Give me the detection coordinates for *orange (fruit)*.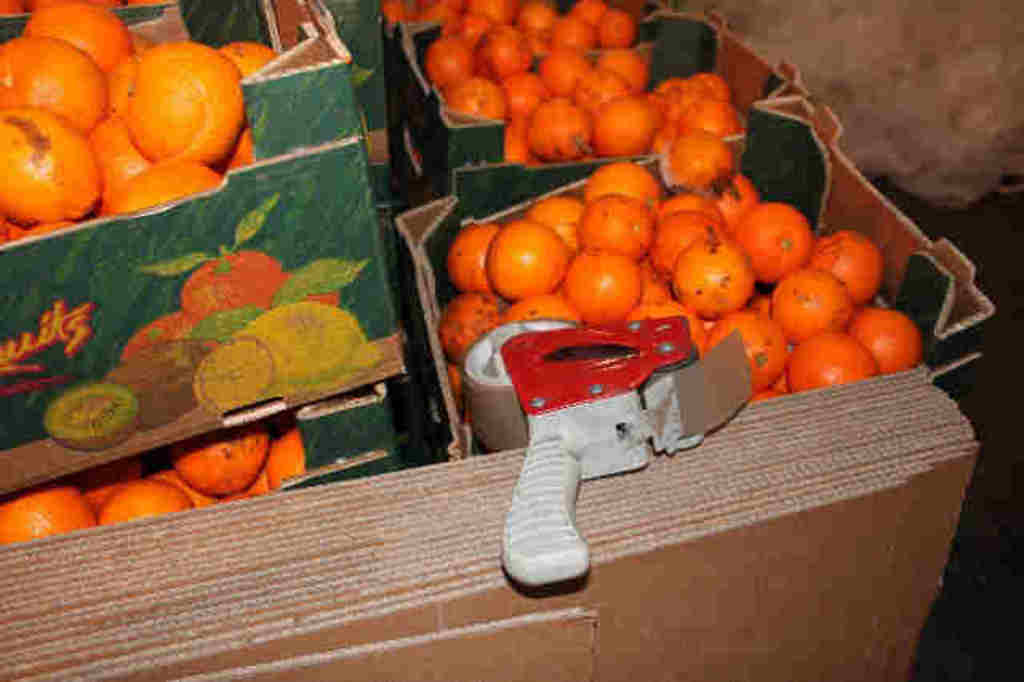
bbox=[438, 74, 498, 123].
